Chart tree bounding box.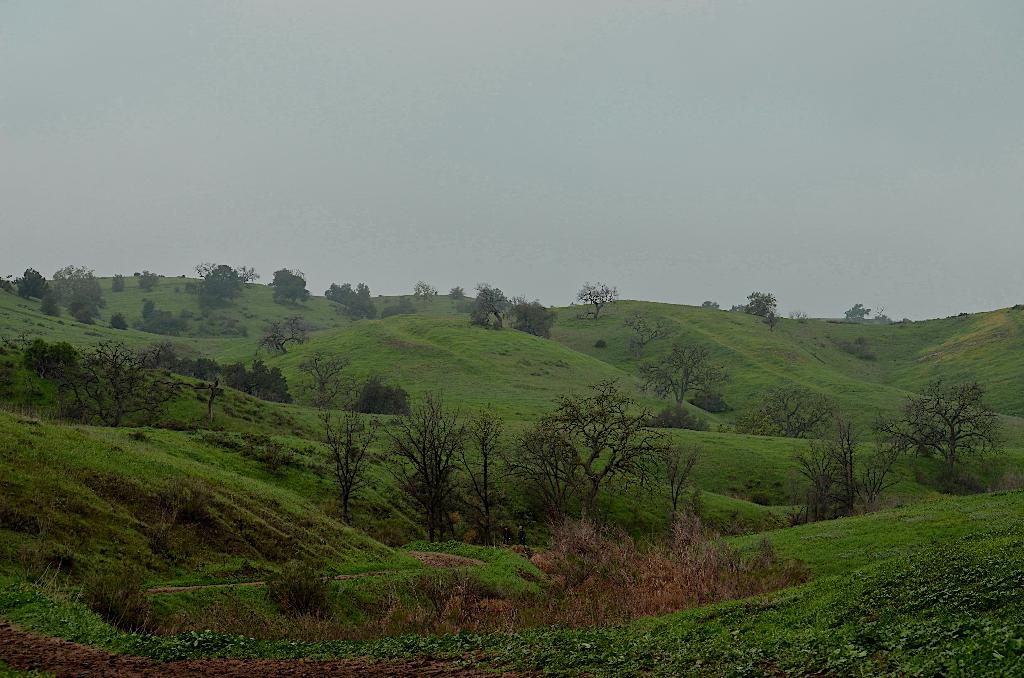
Charted: select_region(874, 374, 1007, 499).
